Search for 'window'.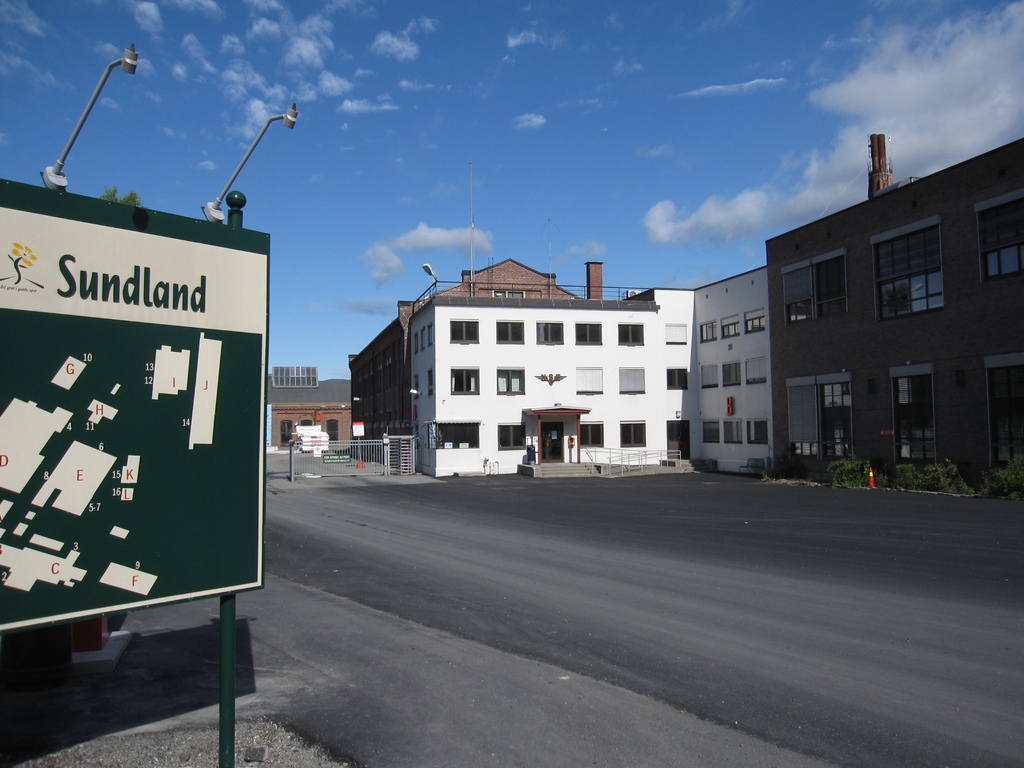
Found at [left=580, top=420, right=600, bottom=447].
